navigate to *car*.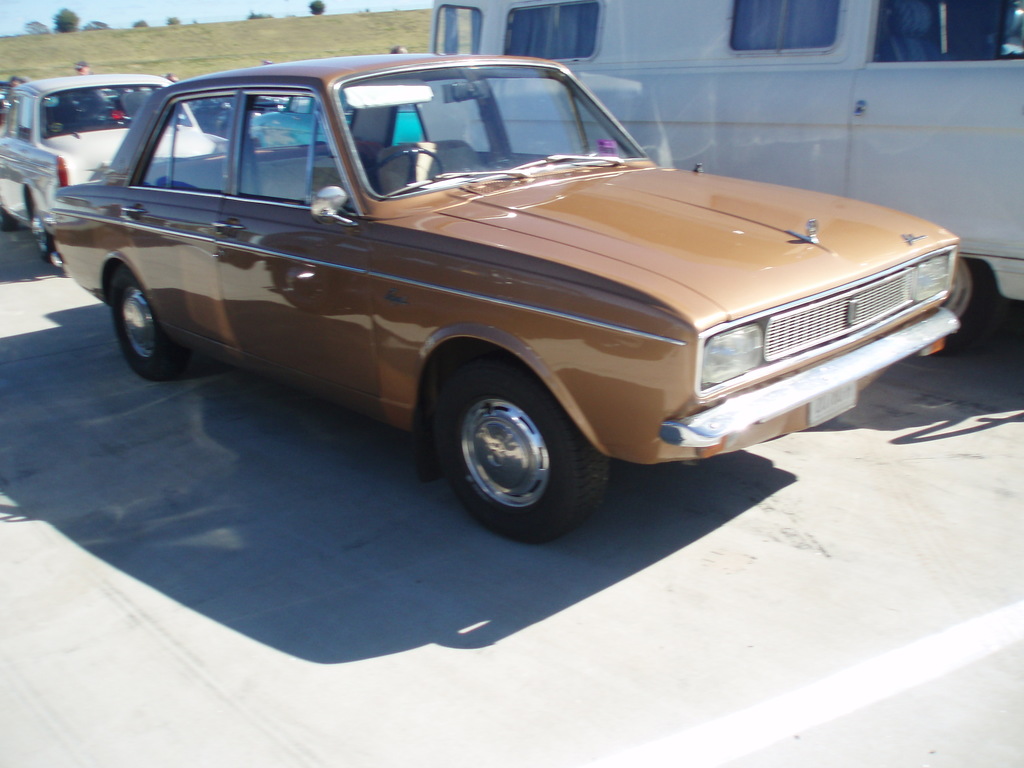
Navigation target: [left=49, top=56, right=963, bottom=544].
